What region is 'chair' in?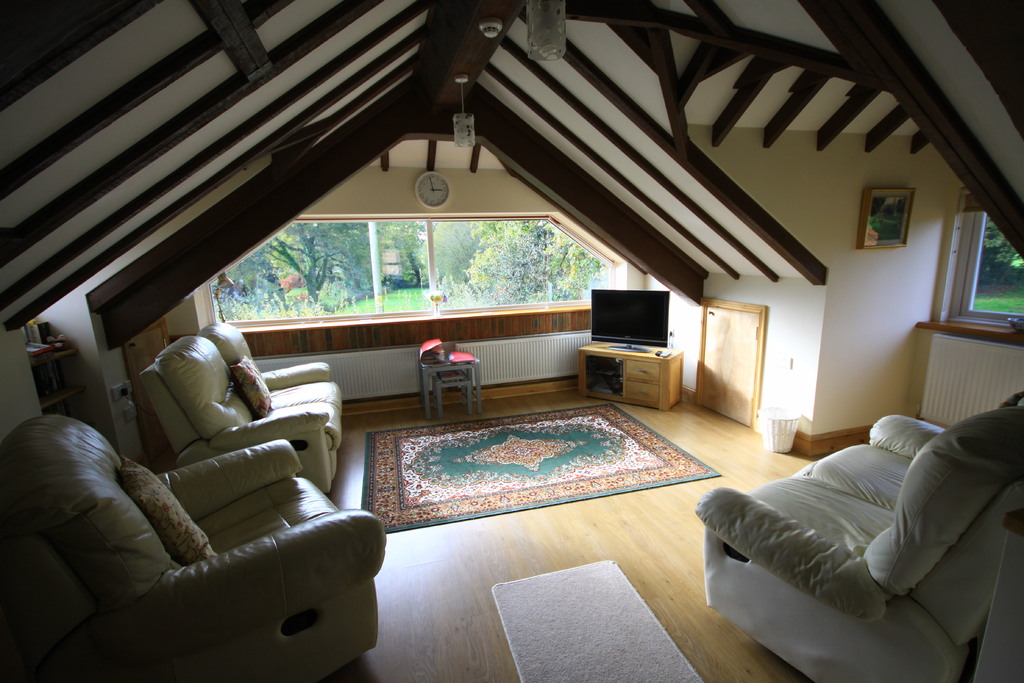
box=[690, 384, 1023, 682].
